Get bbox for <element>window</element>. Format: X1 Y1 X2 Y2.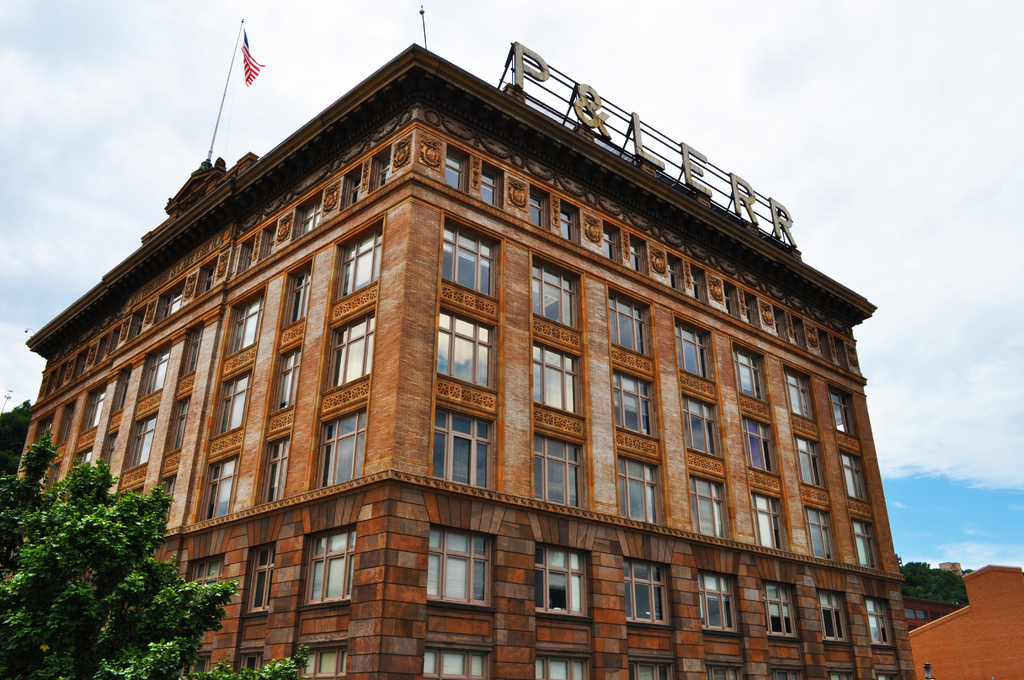
534 429 582 510.
